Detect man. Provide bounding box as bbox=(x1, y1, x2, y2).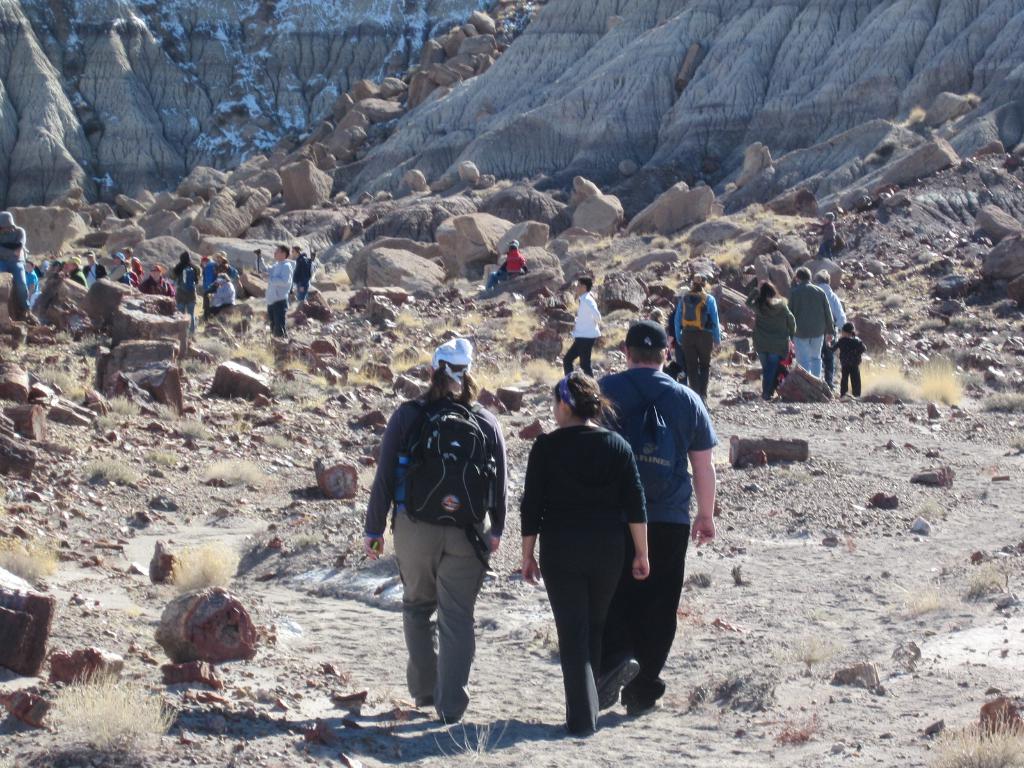
bbox=(673, 275, 718, 404).
